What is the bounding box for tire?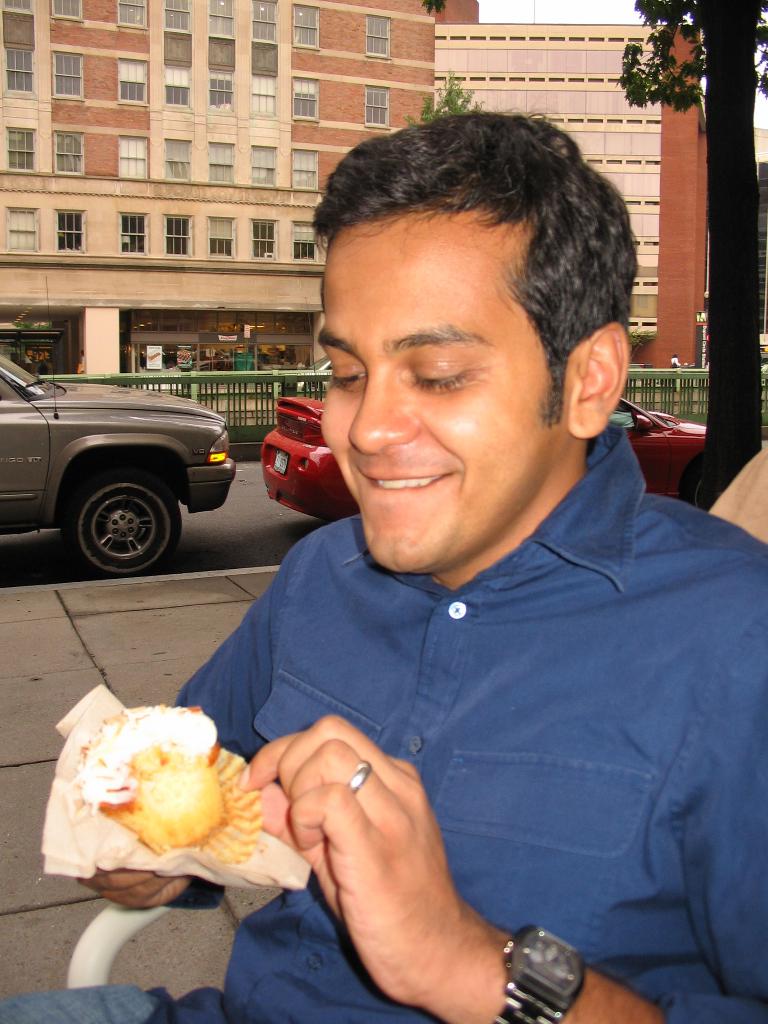
bbox(47, 460, 182, 565).
